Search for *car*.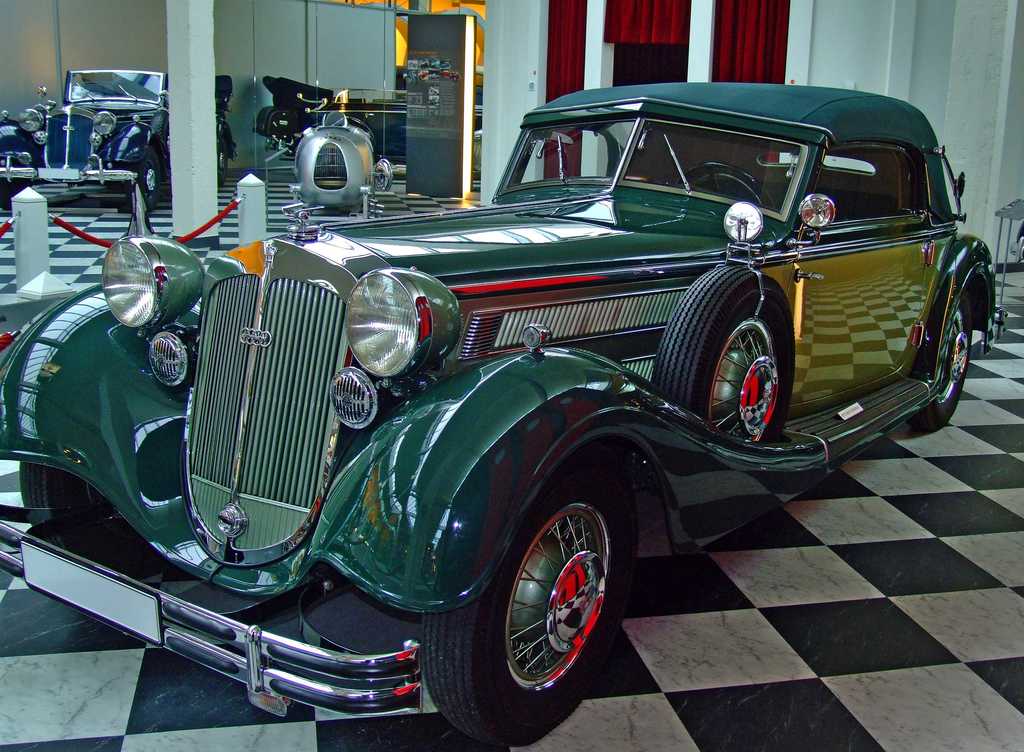
Found at detection(0, 77, 1011, 749).
